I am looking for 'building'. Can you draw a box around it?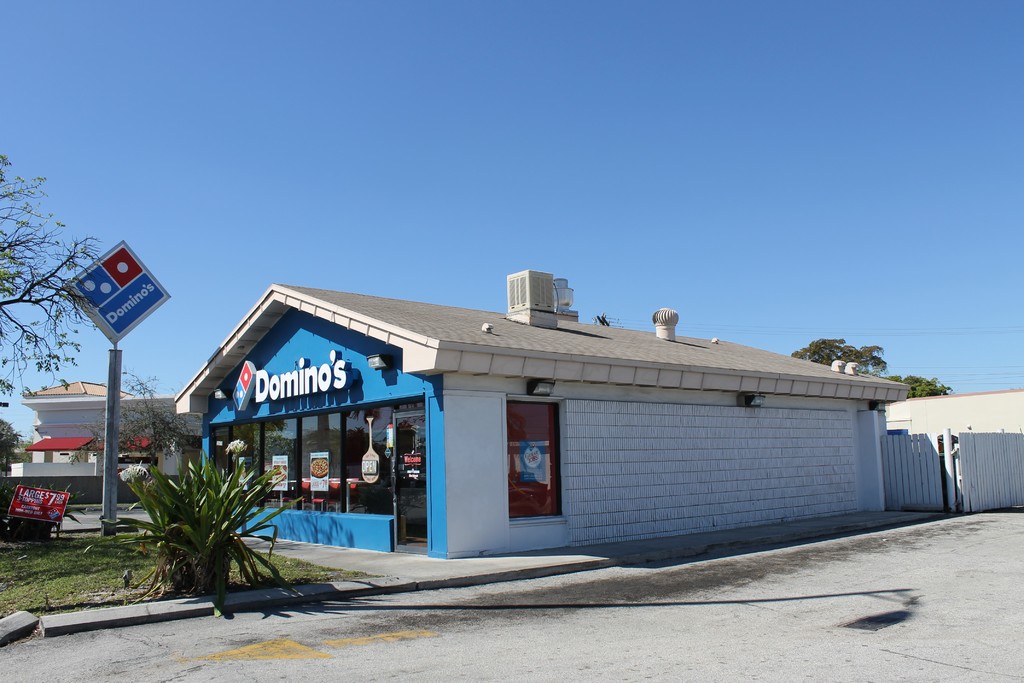
Sure, the bounding box is left=0, top=378, right=172, bottom=504.
